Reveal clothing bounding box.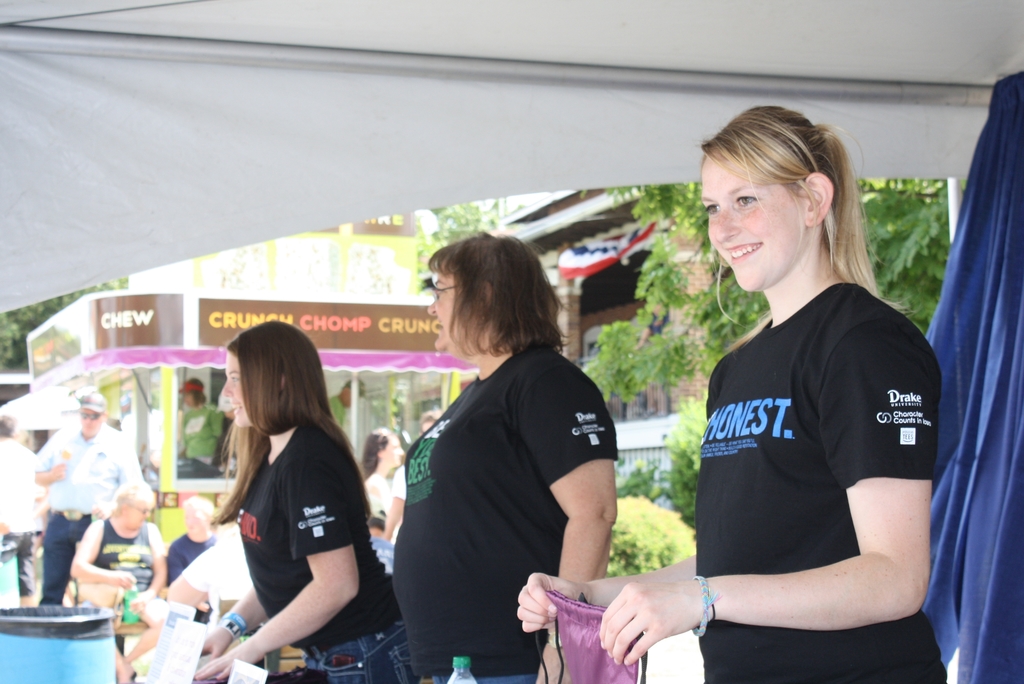
Revealed: <bbox>234, 411, 414, 683</bbox>.
